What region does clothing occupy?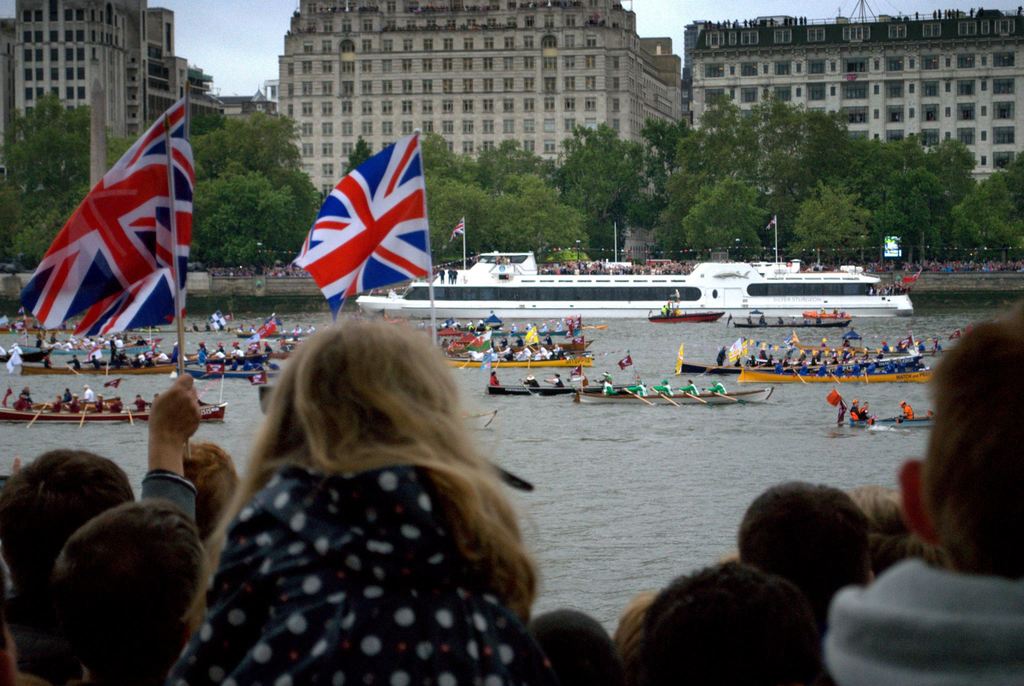
select_region(70, 356, 81, 371).
